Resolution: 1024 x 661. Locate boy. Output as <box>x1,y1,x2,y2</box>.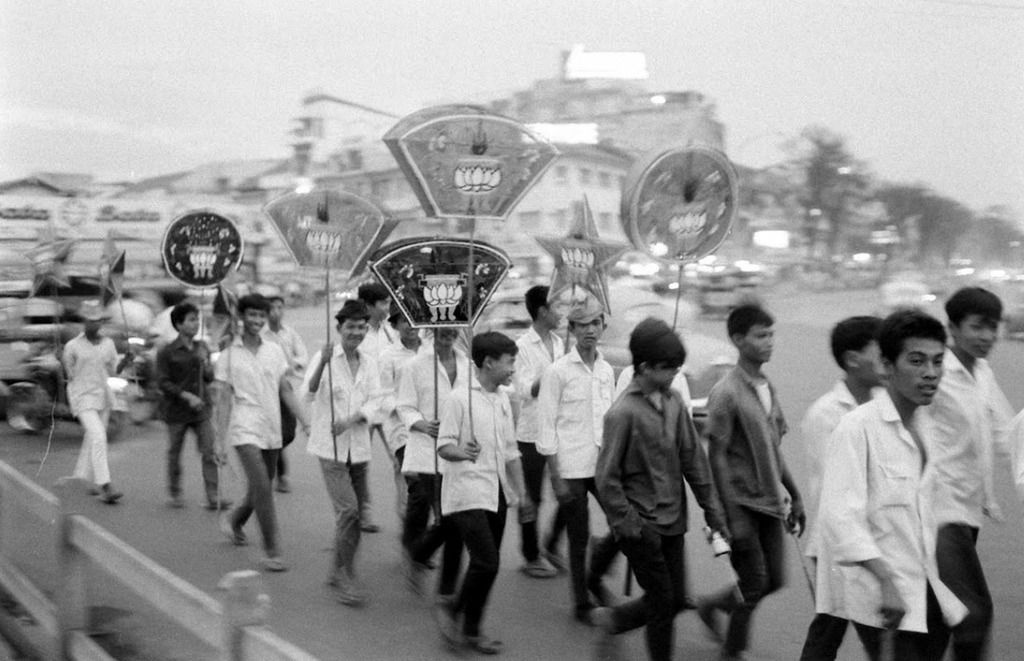
<box>802,325,892,660</box>.
